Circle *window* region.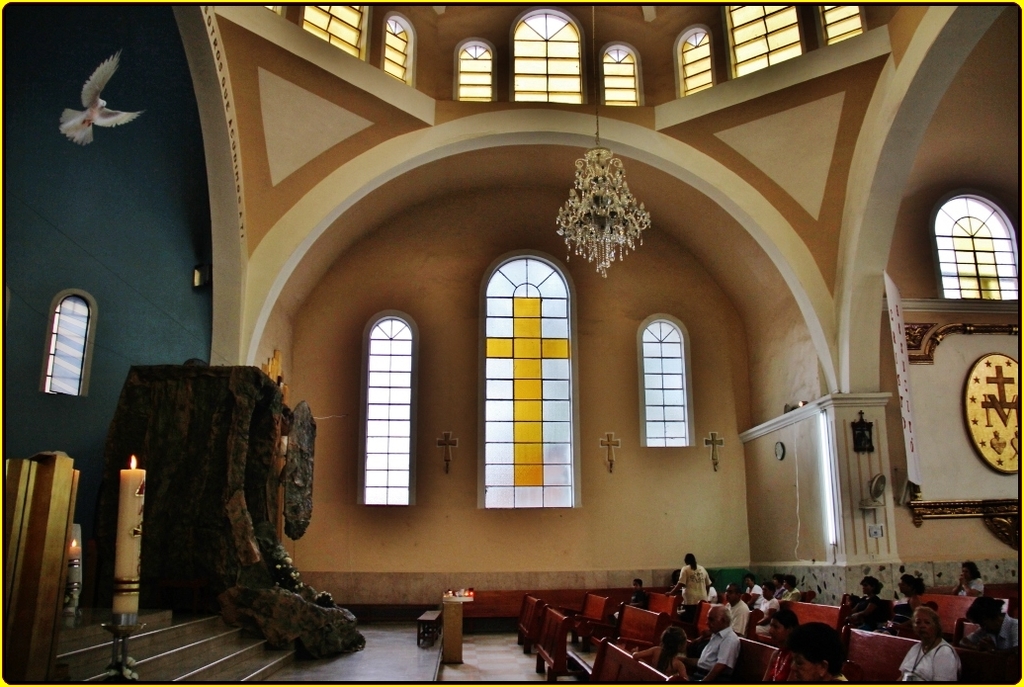
Region: 719, 3, 805, 75.
